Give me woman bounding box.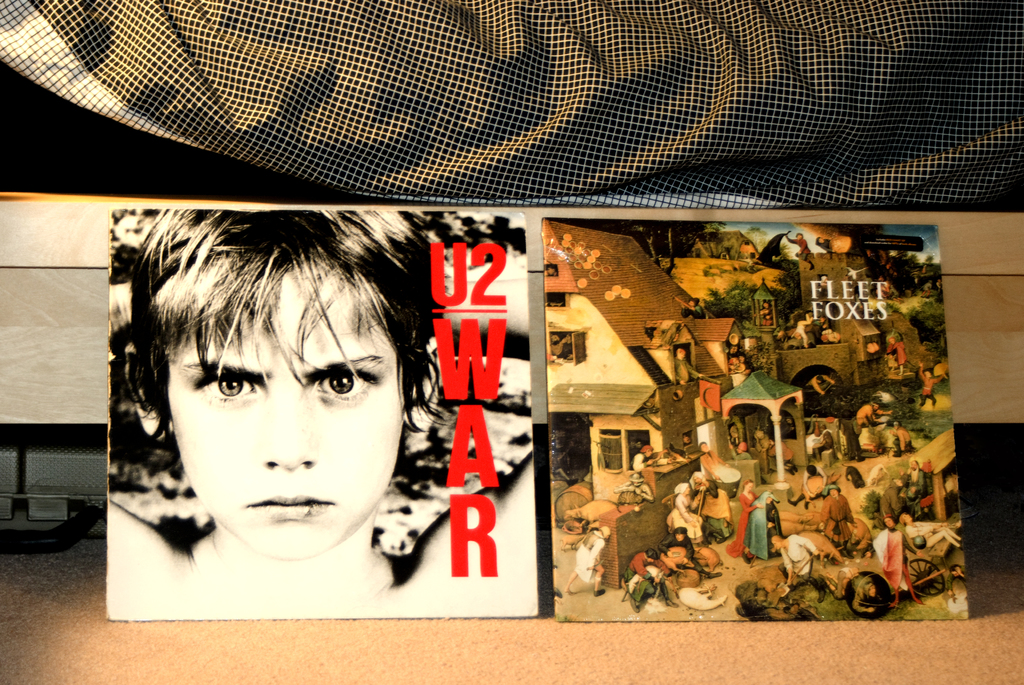
[left=129, top=210, right=451, bottom=594].
